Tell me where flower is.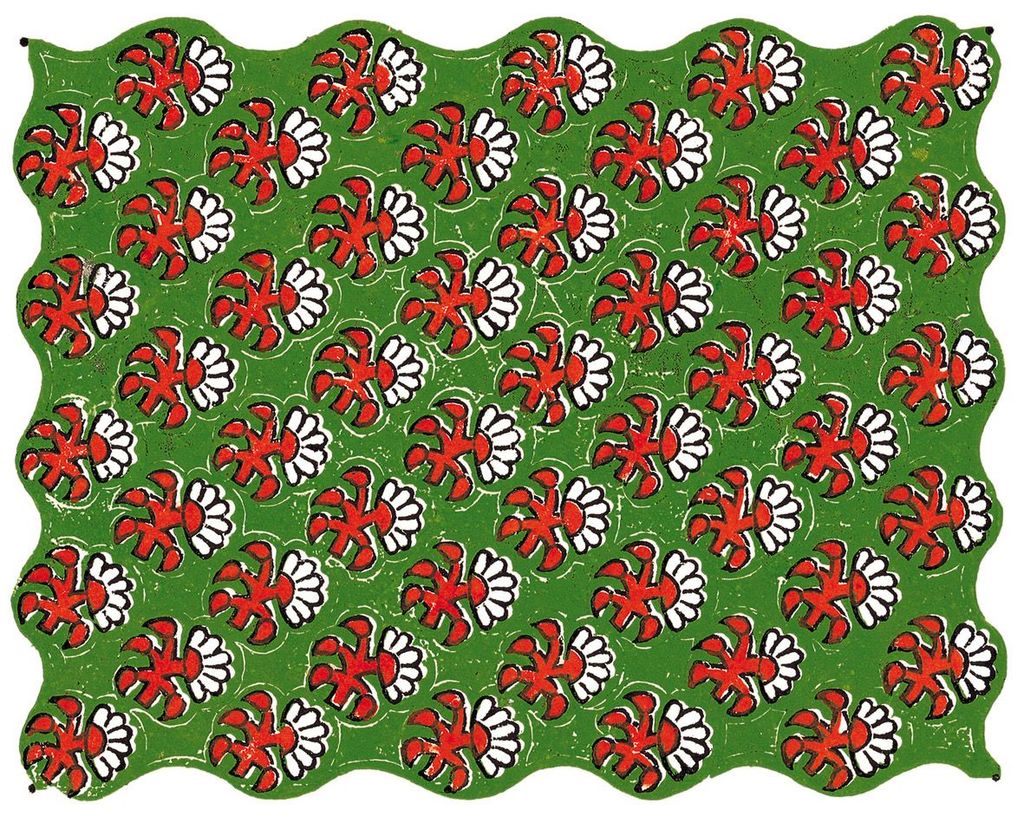
flower is at [760, 329, 810, 416].
